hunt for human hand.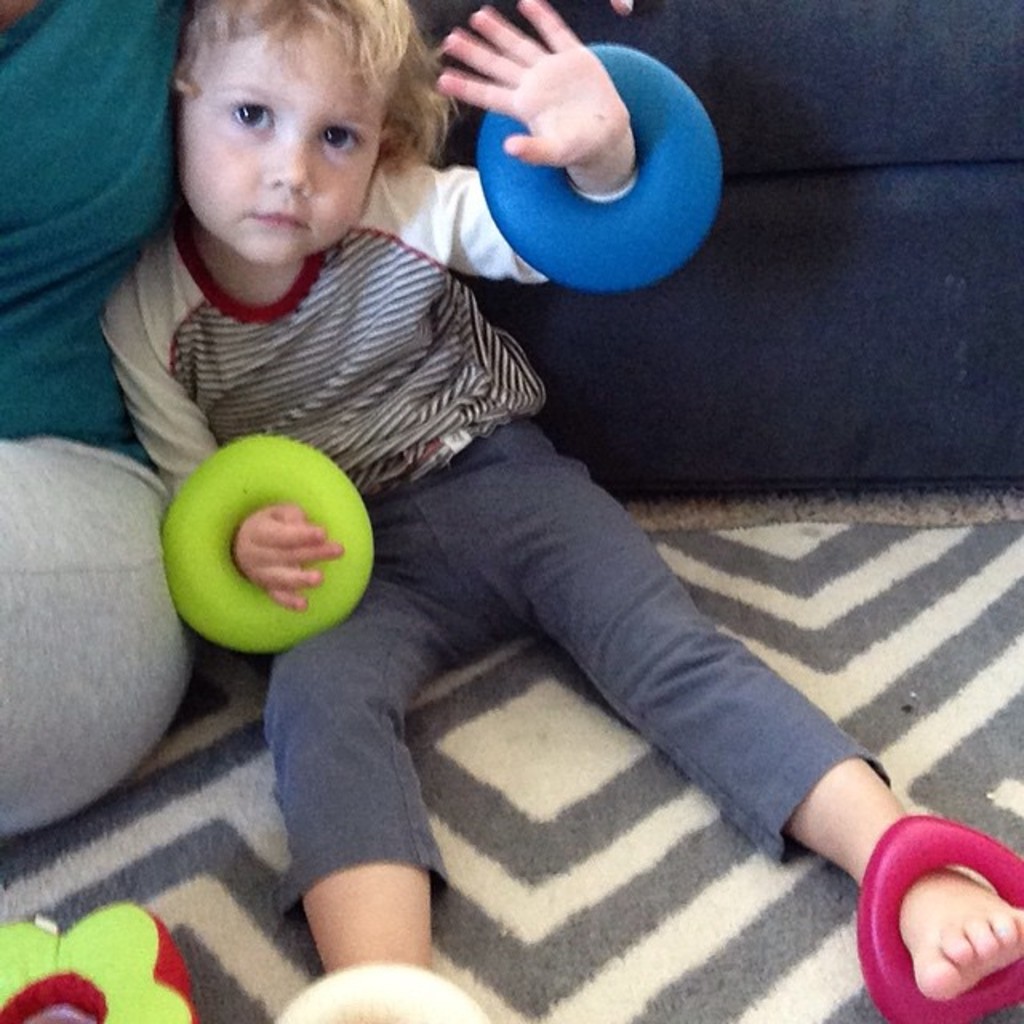
Hunted down at <box>230,498,346,618</box>.
